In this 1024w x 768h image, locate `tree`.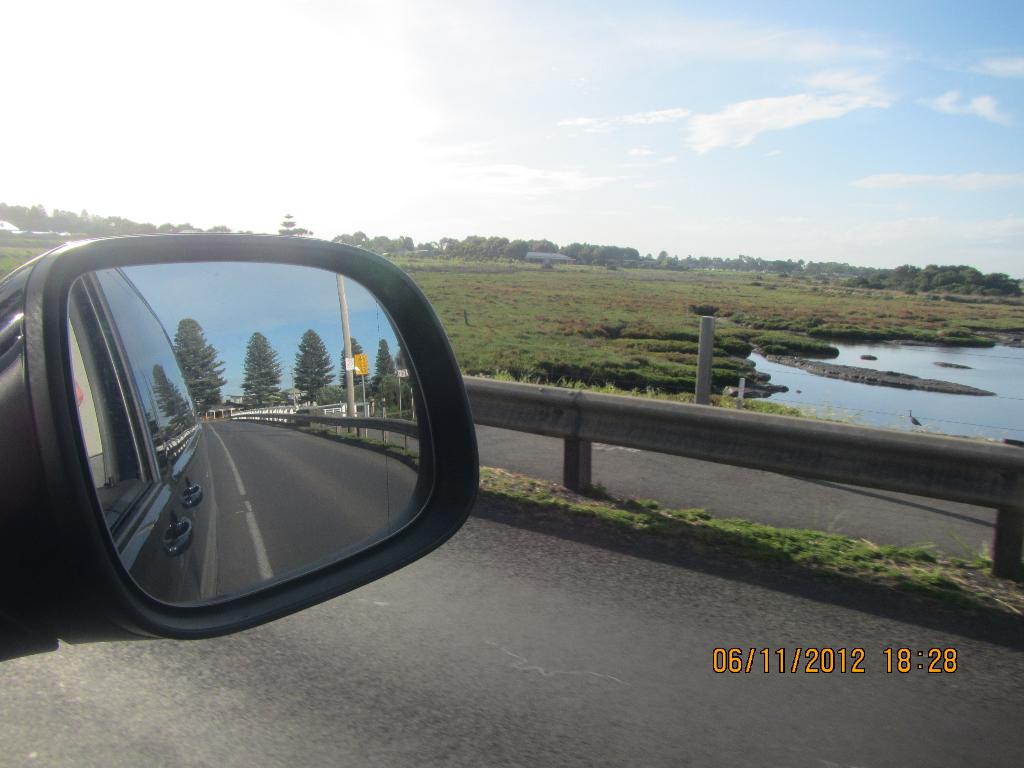
Bounding box: <bbox>241, 332, 282, 408</bbox>.
